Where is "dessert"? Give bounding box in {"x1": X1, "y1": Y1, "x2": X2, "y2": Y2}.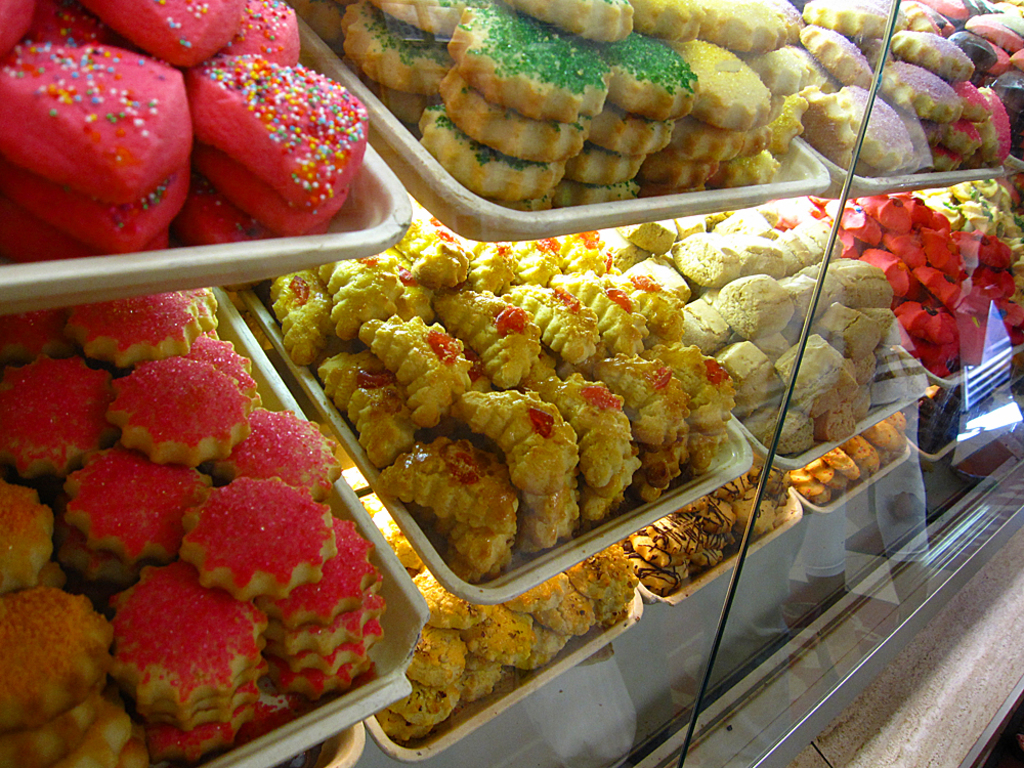
{"x1": 383, "y1": 433, "x2": 520, "y2": 538}.
